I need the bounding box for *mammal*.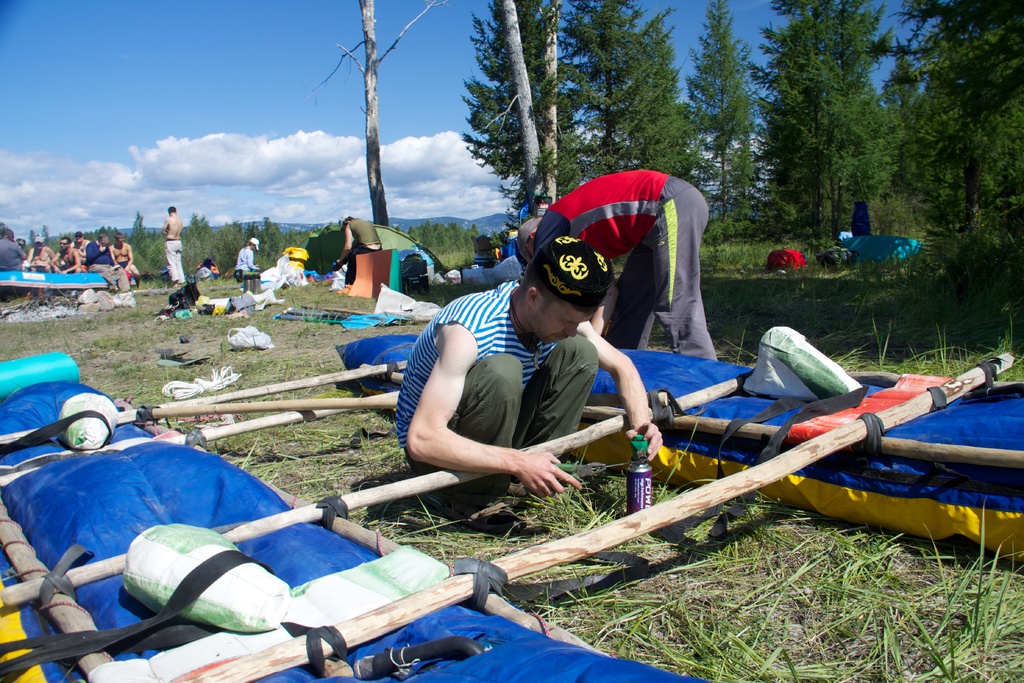
Here it is: select_region(46, 237, 81, 290).
